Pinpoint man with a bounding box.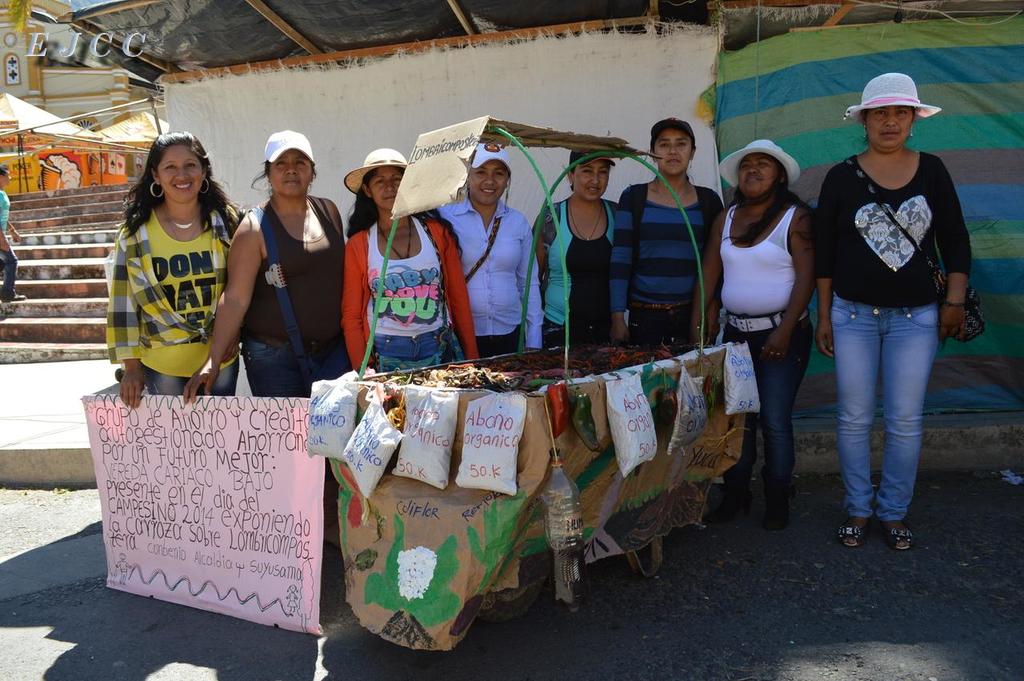
x1=0, y1=167, x2=25, y2=301.
